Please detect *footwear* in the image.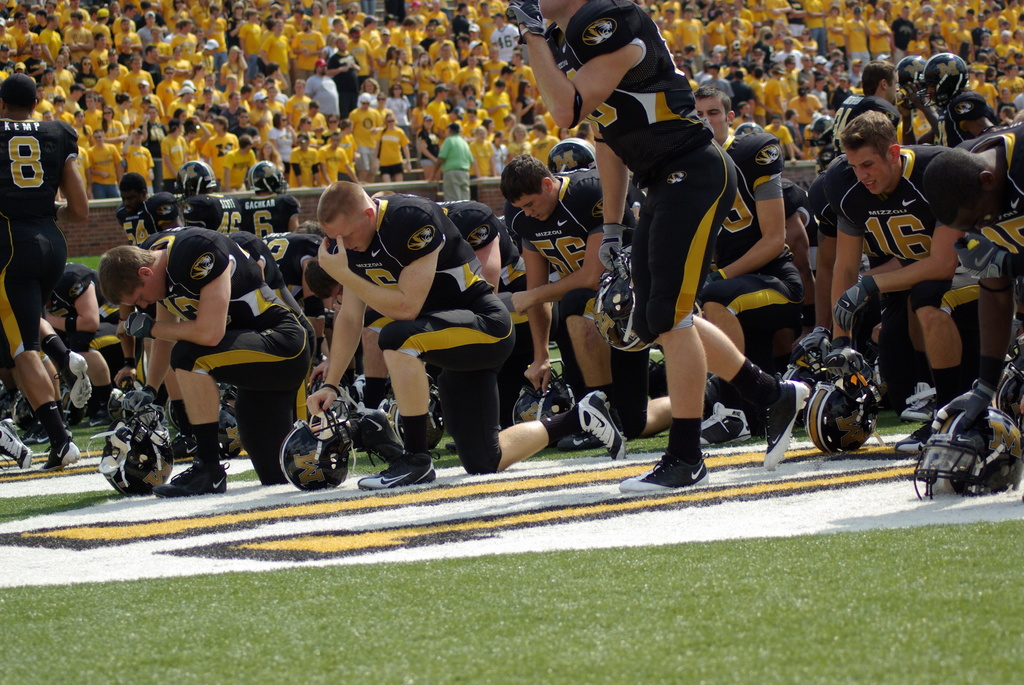
bbox(155, 457, 228, 494).
